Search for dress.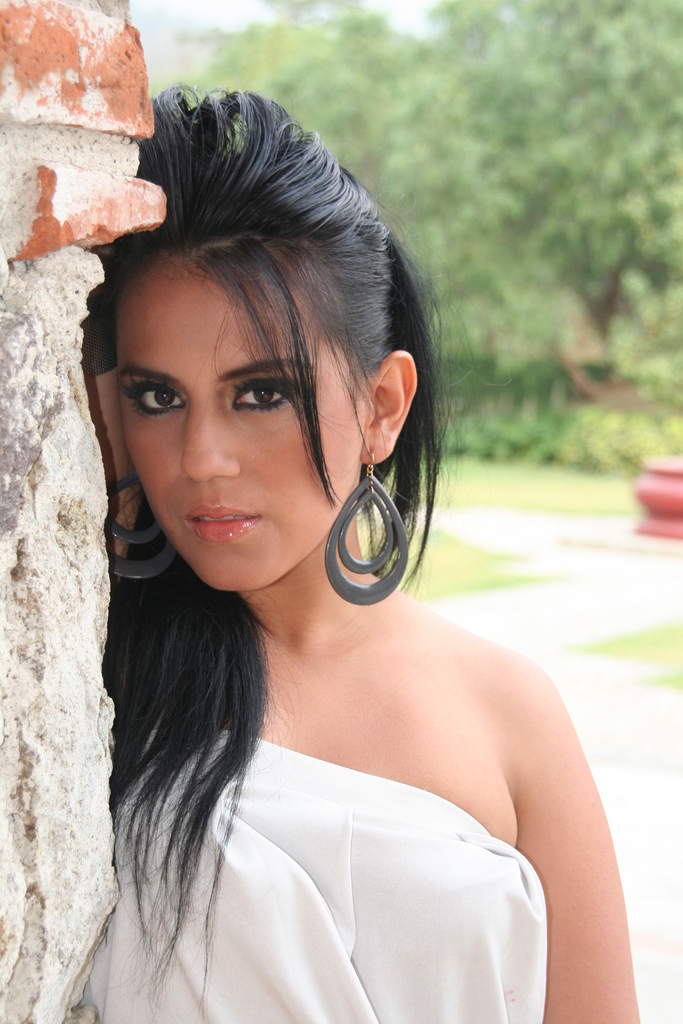
Found at x1=80 y1=728 x2=549 y2=1023.
